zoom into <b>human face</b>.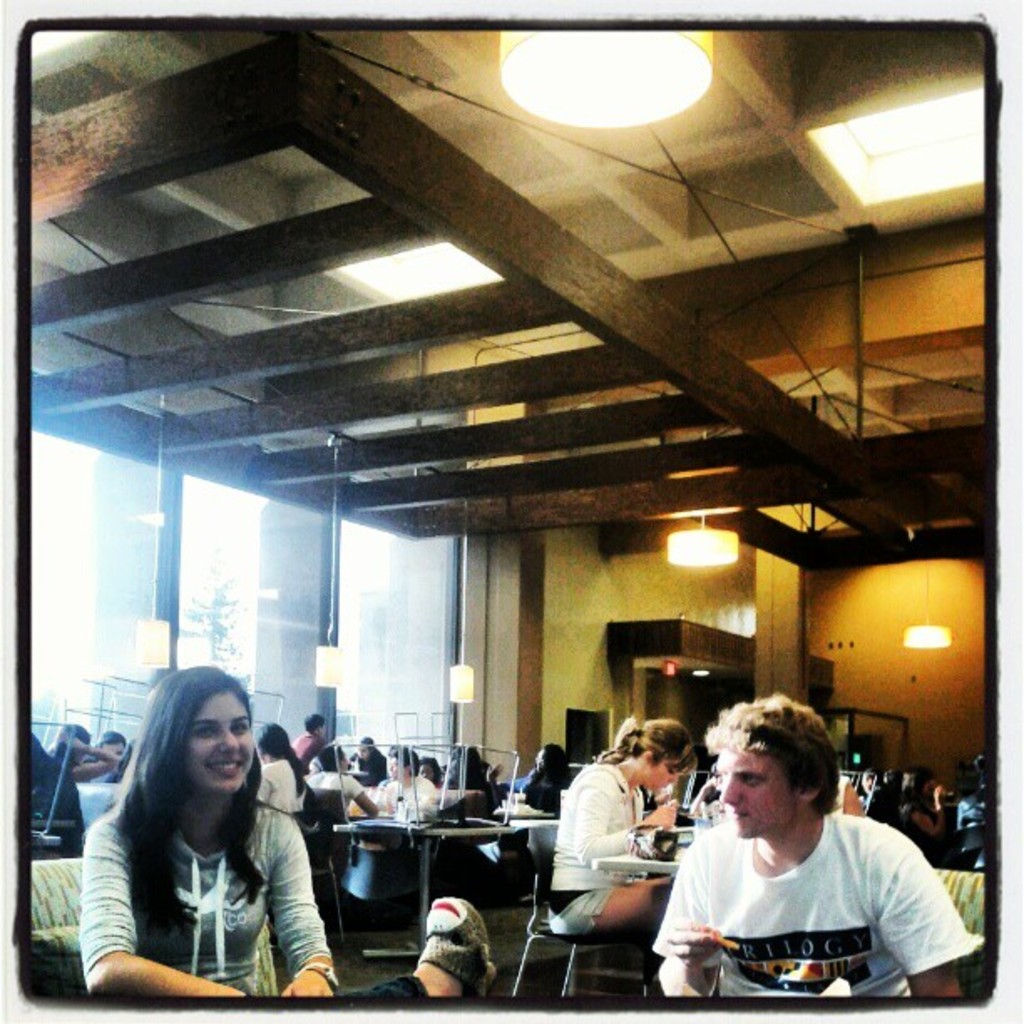
Zoom target: 177:684:258:806.
